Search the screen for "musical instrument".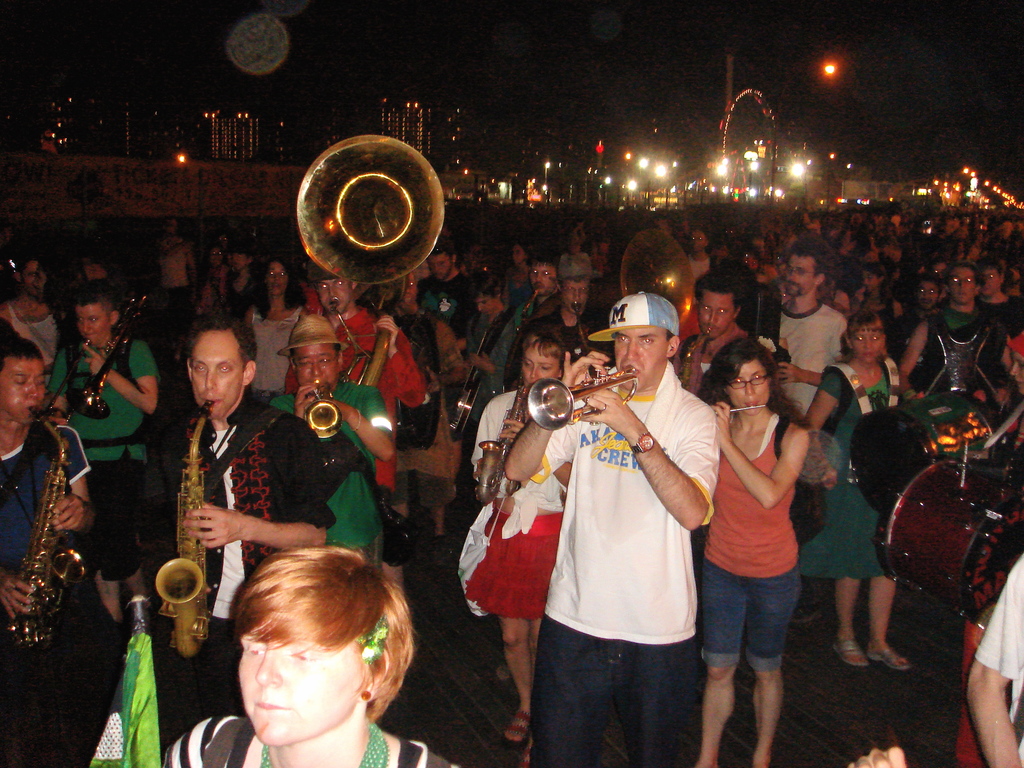
Found at pyautogui.locateOnScreen(568, 306, 600, 364).
